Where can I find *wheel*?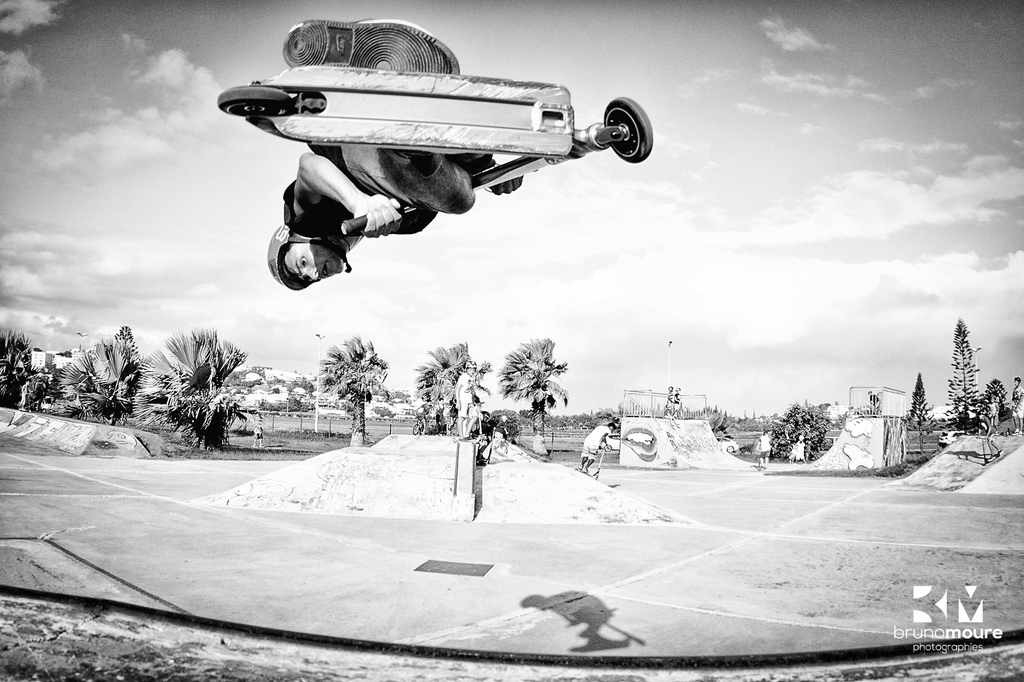
You can find it at 220/84/297/125.
